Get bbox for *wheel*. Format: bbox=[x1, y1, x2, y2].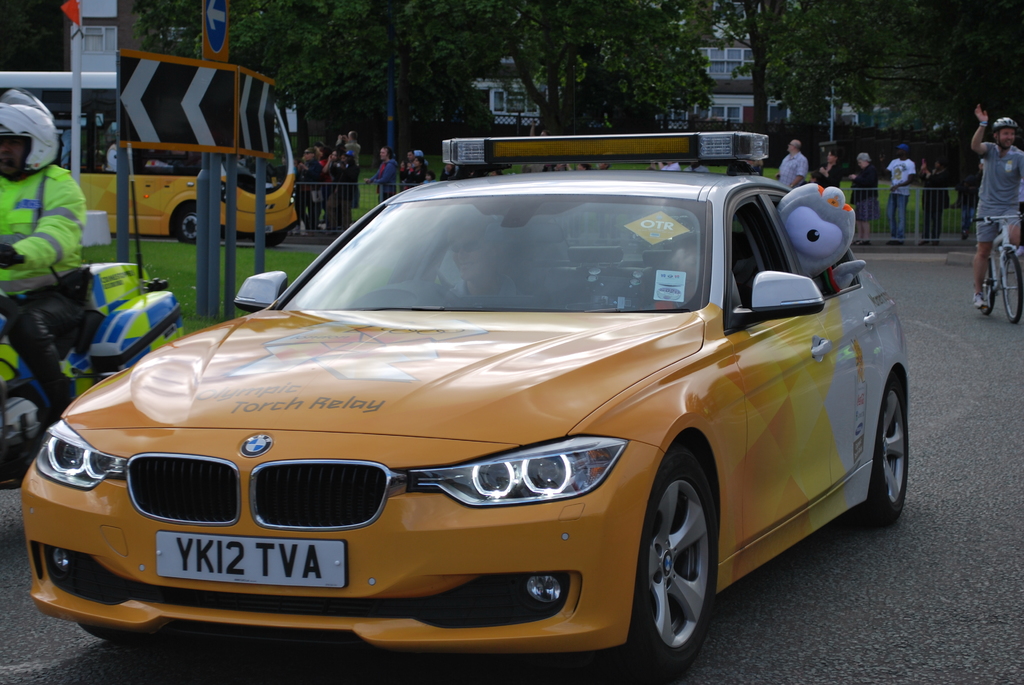
bbox=[998, 251, 1023, 324].
